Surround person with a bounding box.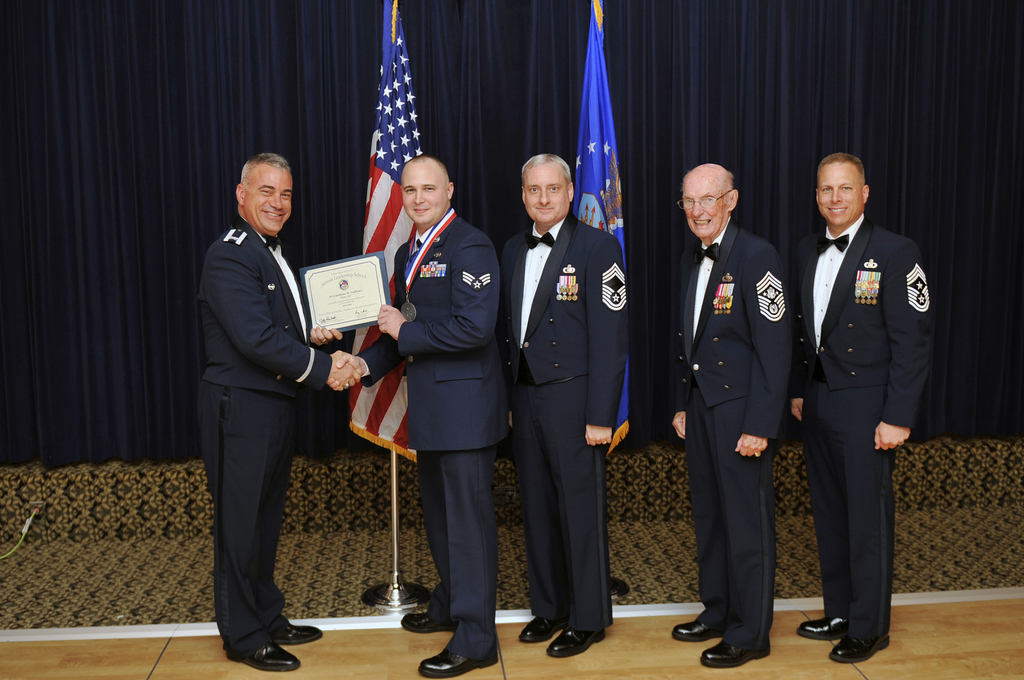
left=673, top=163, right=792, bottom=665.
